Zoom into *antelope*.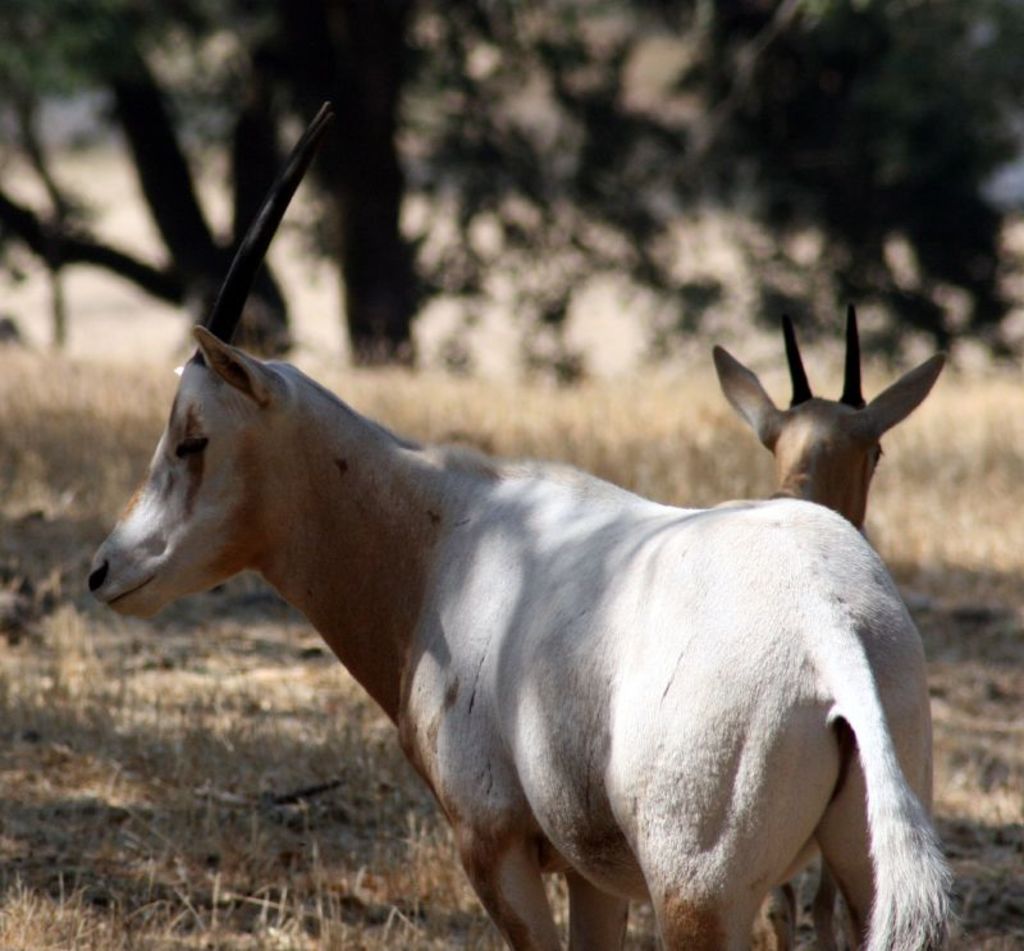
Zoom target: 713/305/951/950.
